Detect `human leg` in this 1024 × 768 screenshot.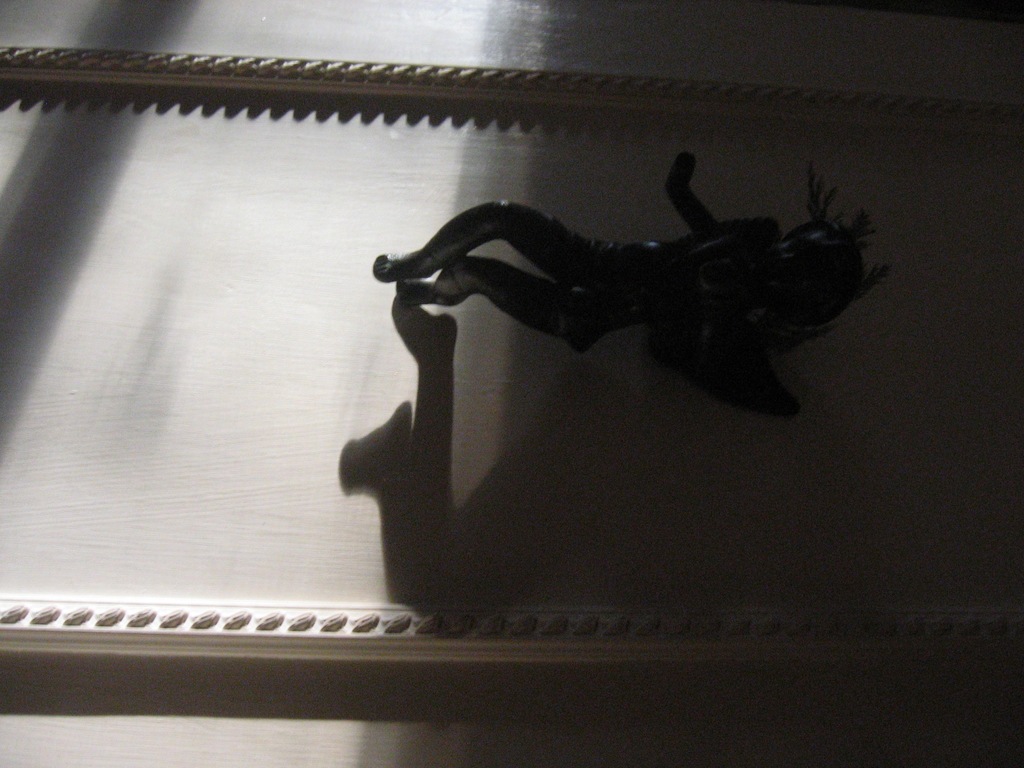
Detection: {"x1": 369, "y1": 195, "x2": 602, "y2": 288}.
